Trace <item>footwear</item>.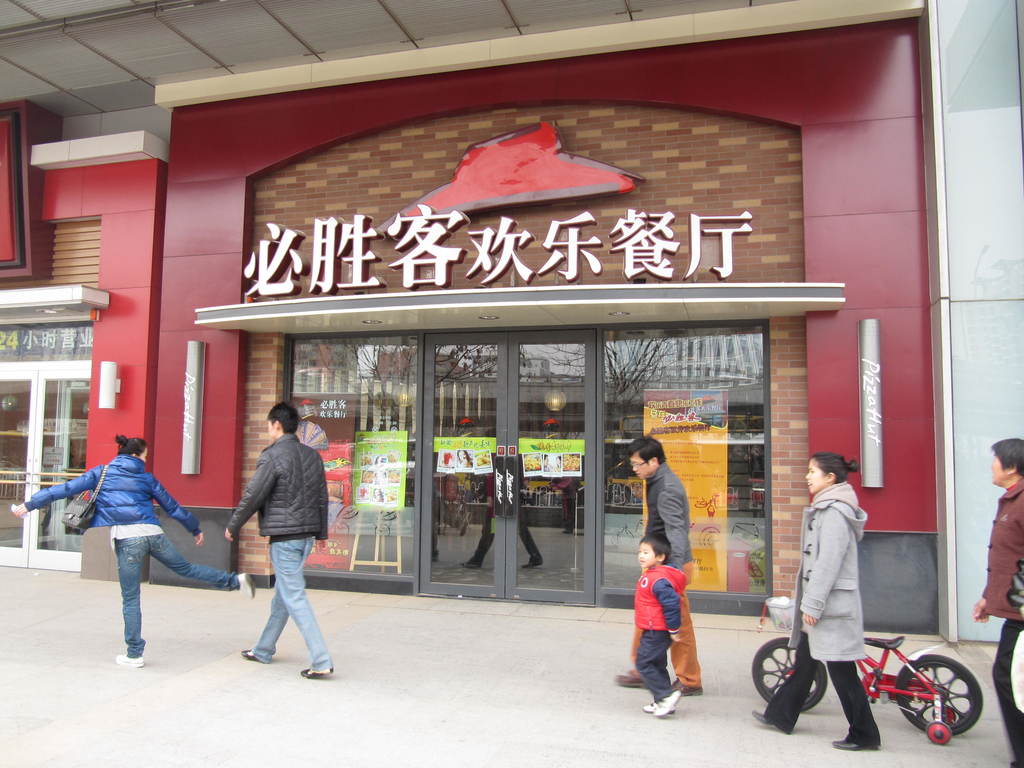
Traced to <bbox>293, 657, 333, 678</bbox>.
